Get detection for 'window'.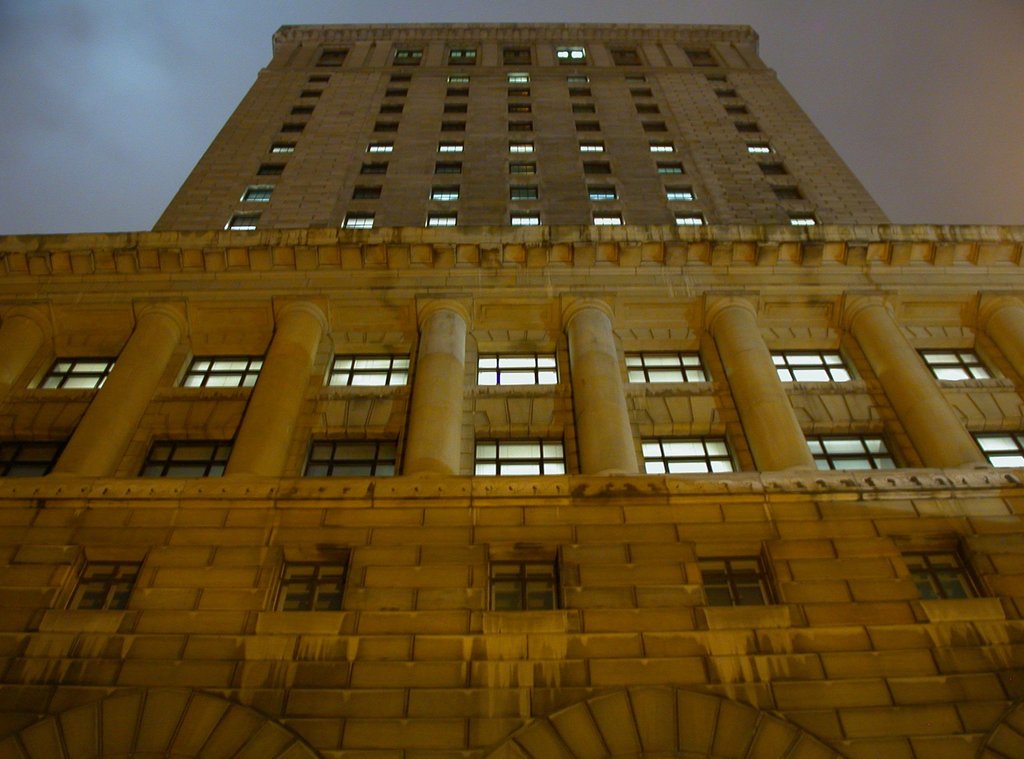
Detection: bbox(509, 211, 538, 229).
